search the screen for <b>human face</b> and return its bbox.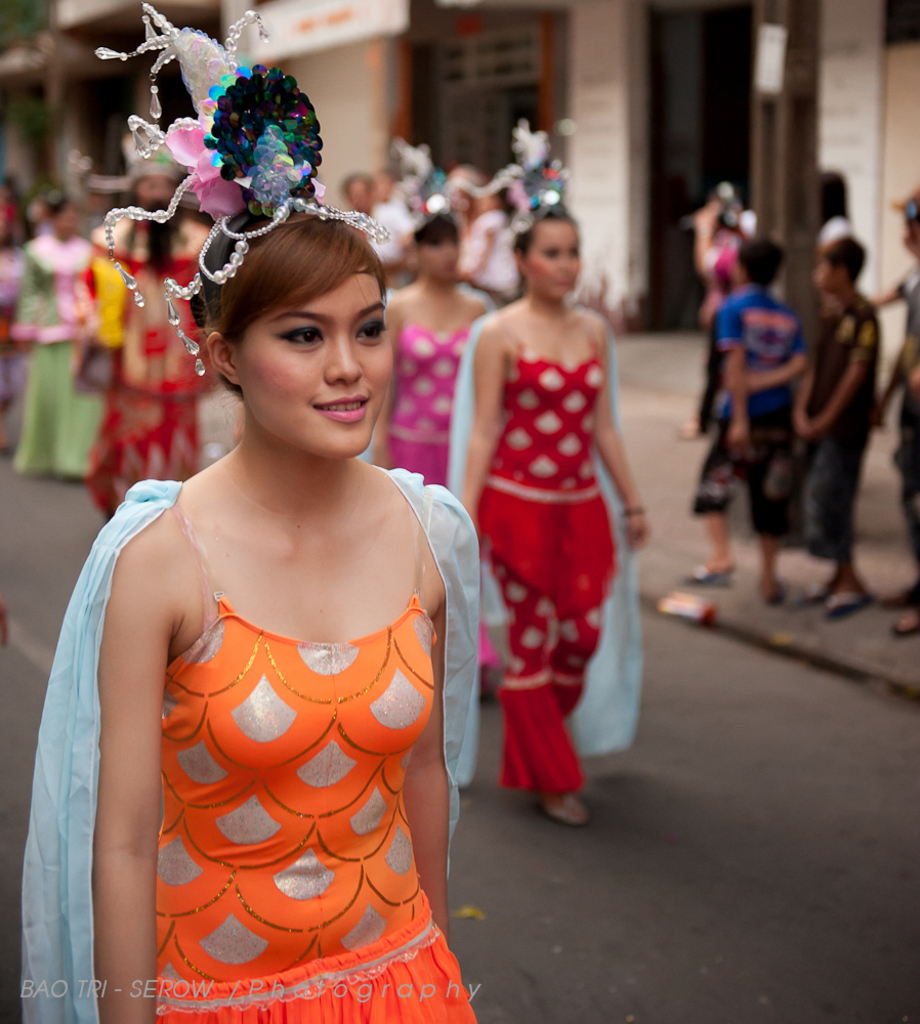
Found: crop(46, 208, 76, 244).
